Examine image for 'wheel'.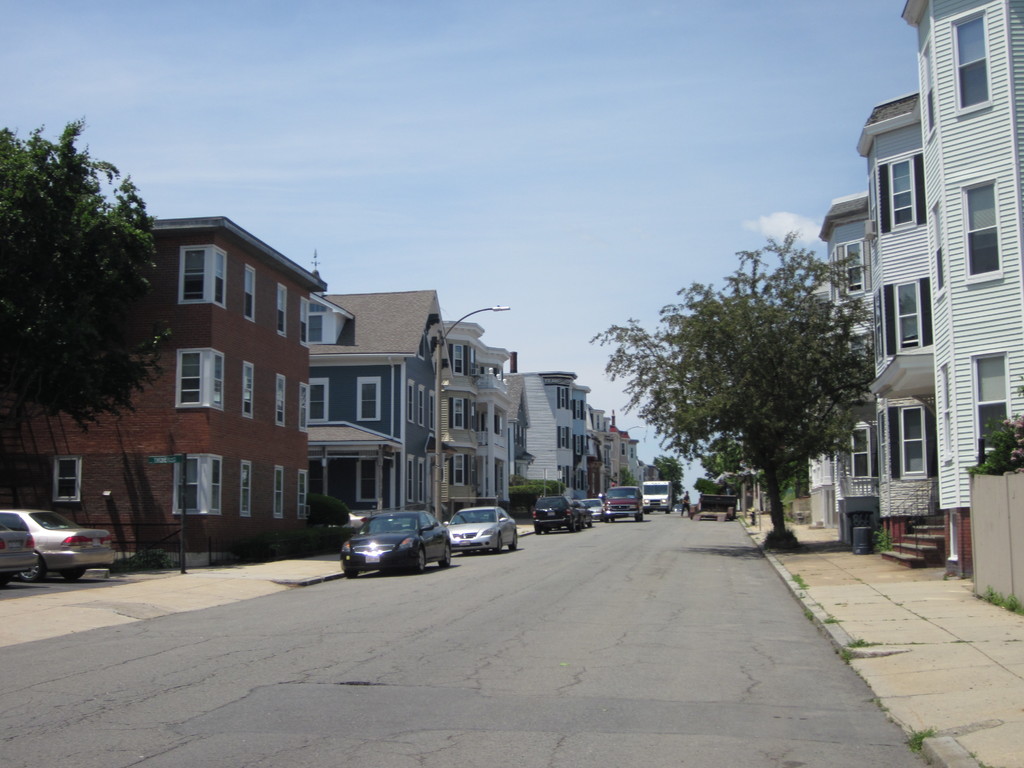
Examination result: 609 515 616 524.
